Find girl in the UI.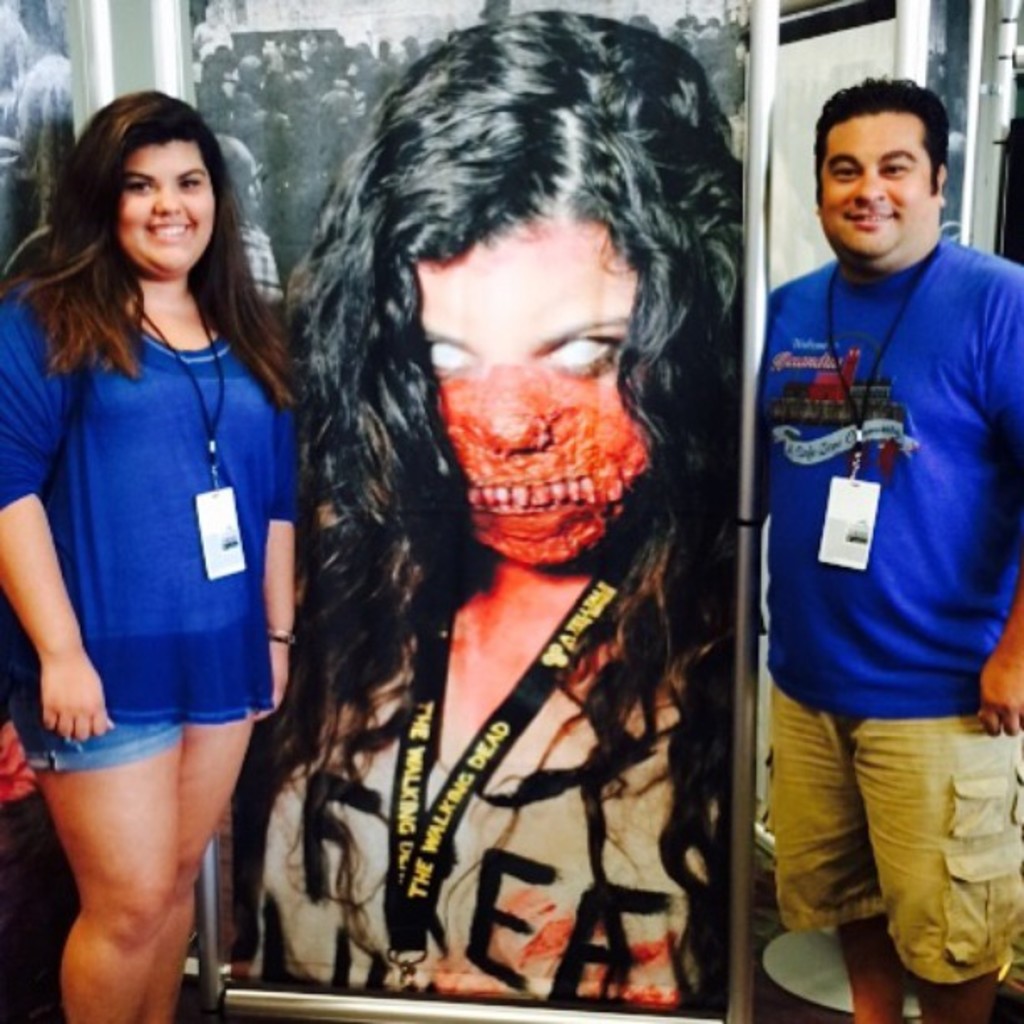
UI element at Rect(0, 90, 305, 1022).
